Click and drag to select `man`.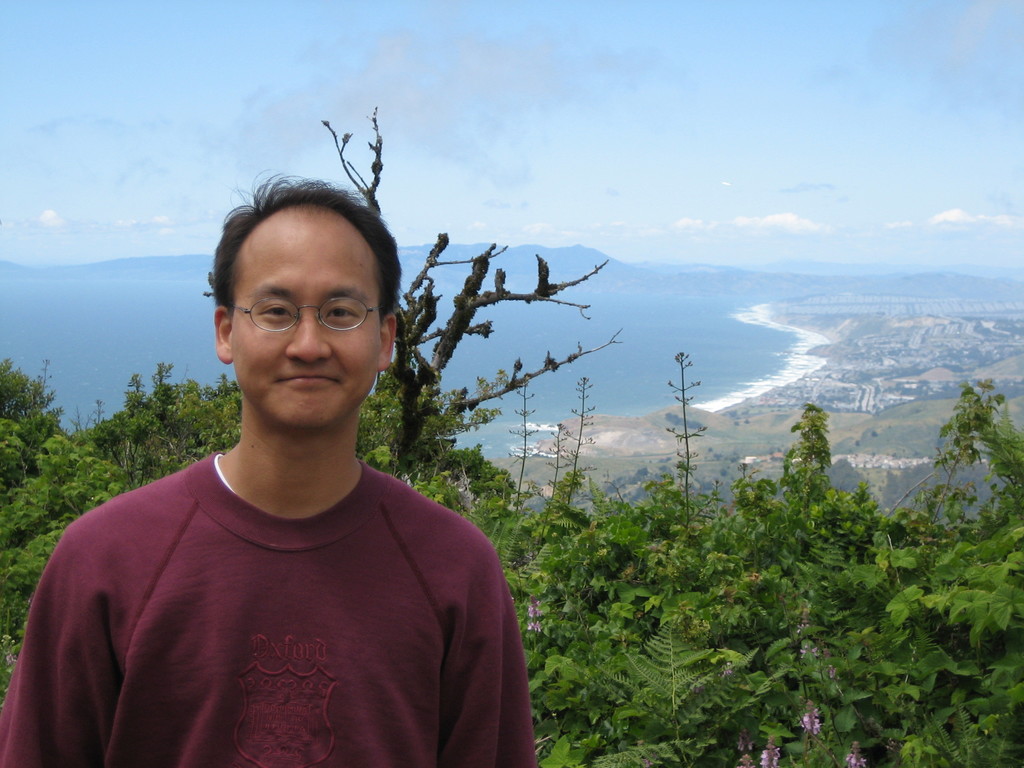
Selection: 0/184/537/767.
